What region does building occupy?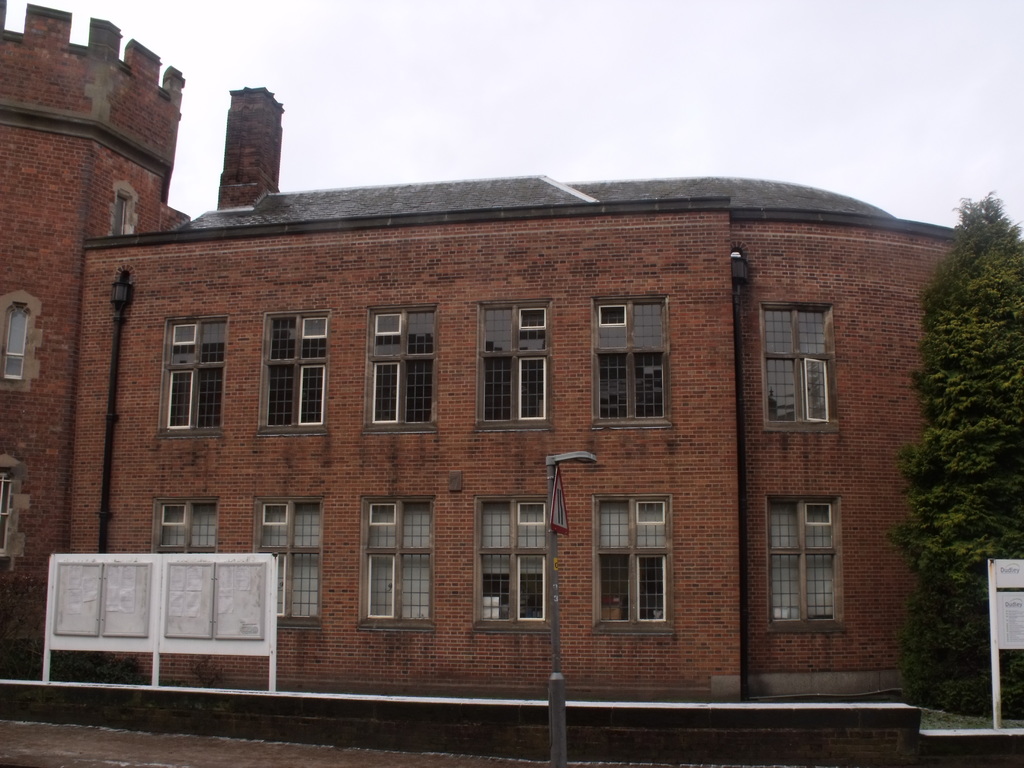
x1=0, y1=0, x2=957, y2=701.
